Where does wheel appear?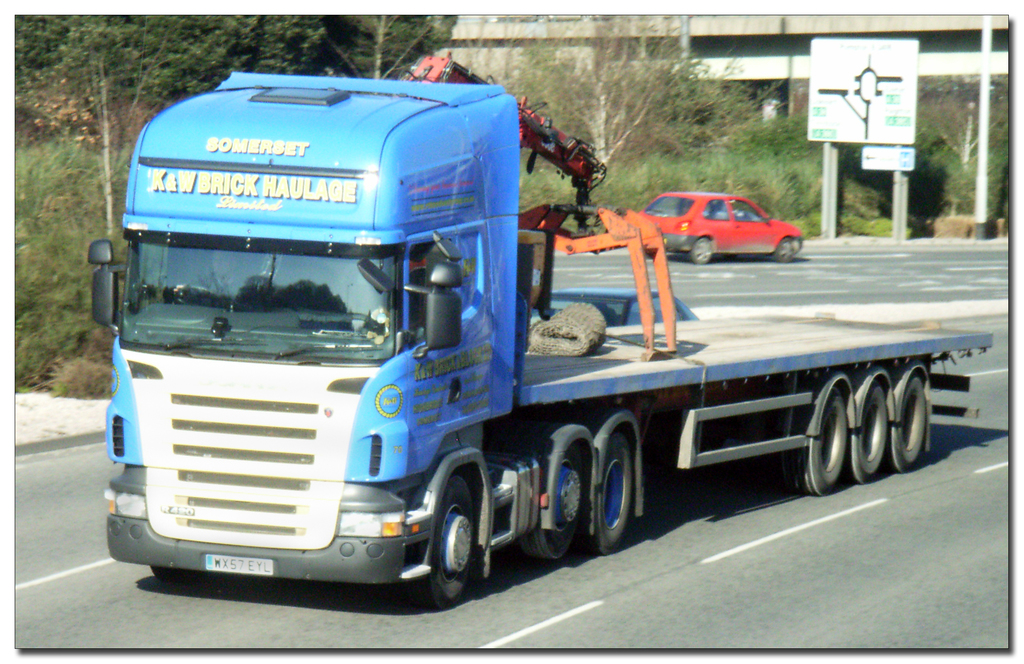
Appears at <bbox>516, 444, 594, 561</bbox>.
